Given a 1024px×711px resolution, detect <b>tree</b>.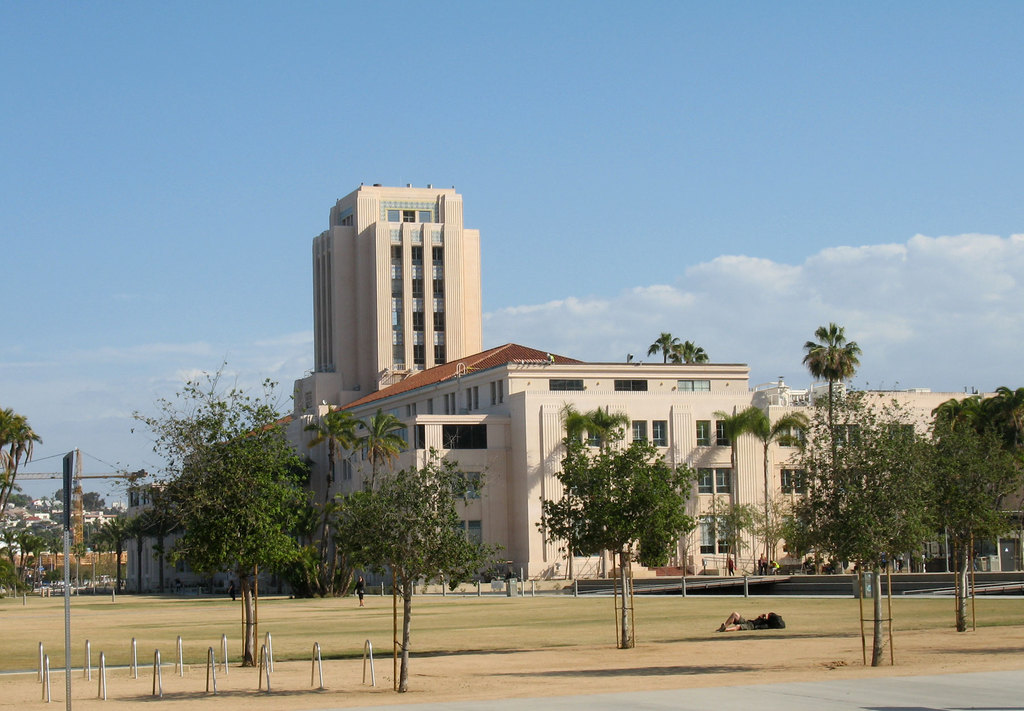
x1=731 y1=386 x2=819 y2=557.
